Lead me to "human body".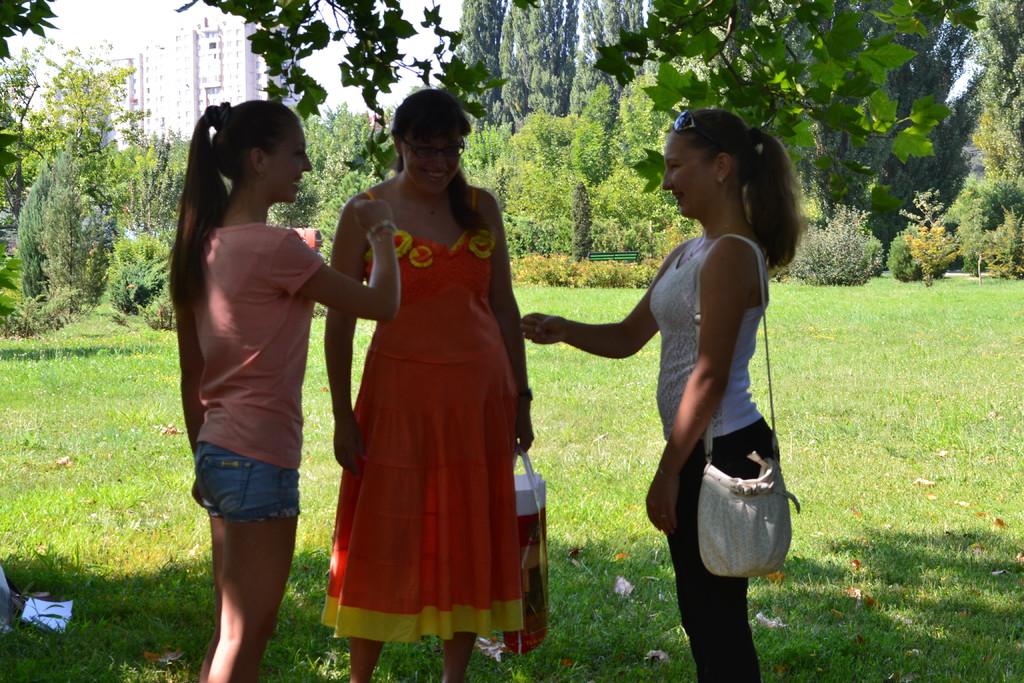
Lead to BBox(170, 198, 404, 682).
